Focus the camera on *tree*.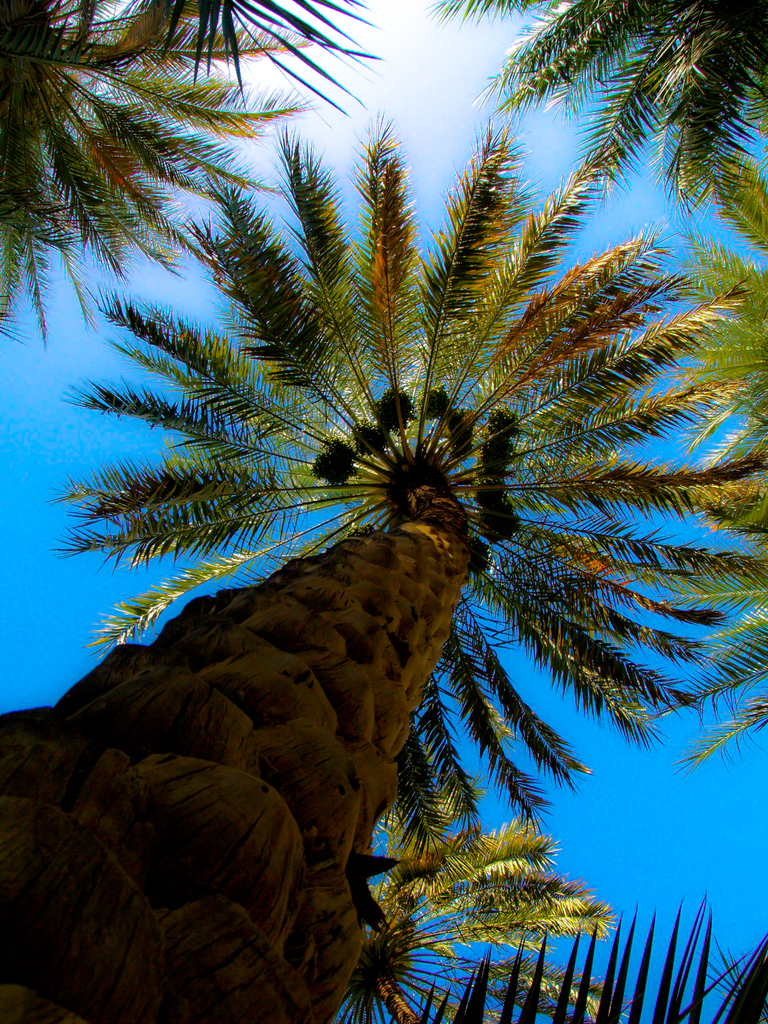
Focus region: locate(0, 111, 761, 1023).
